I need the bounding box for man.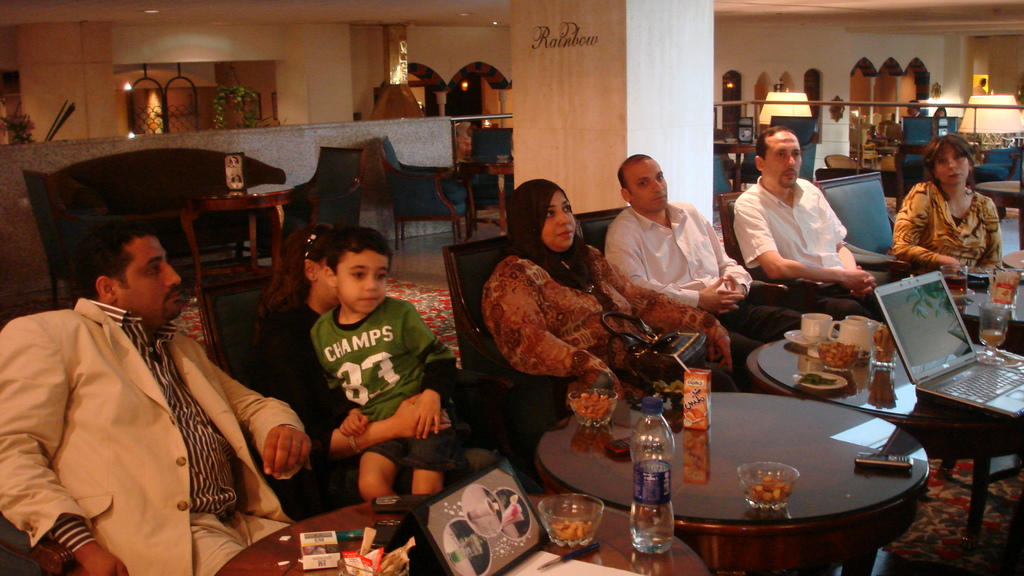
Here it is: {"left": 598, "top": 138, "right": 811, "bottom": 401}.
